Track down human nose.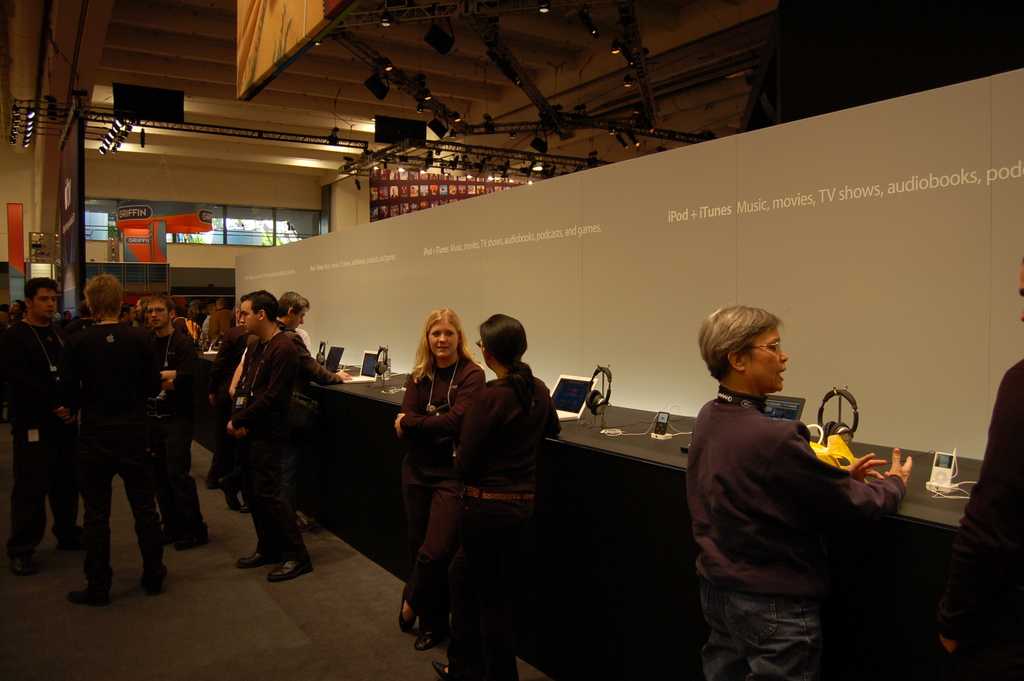
Tracked to detection(239, 314, 248, 324).
